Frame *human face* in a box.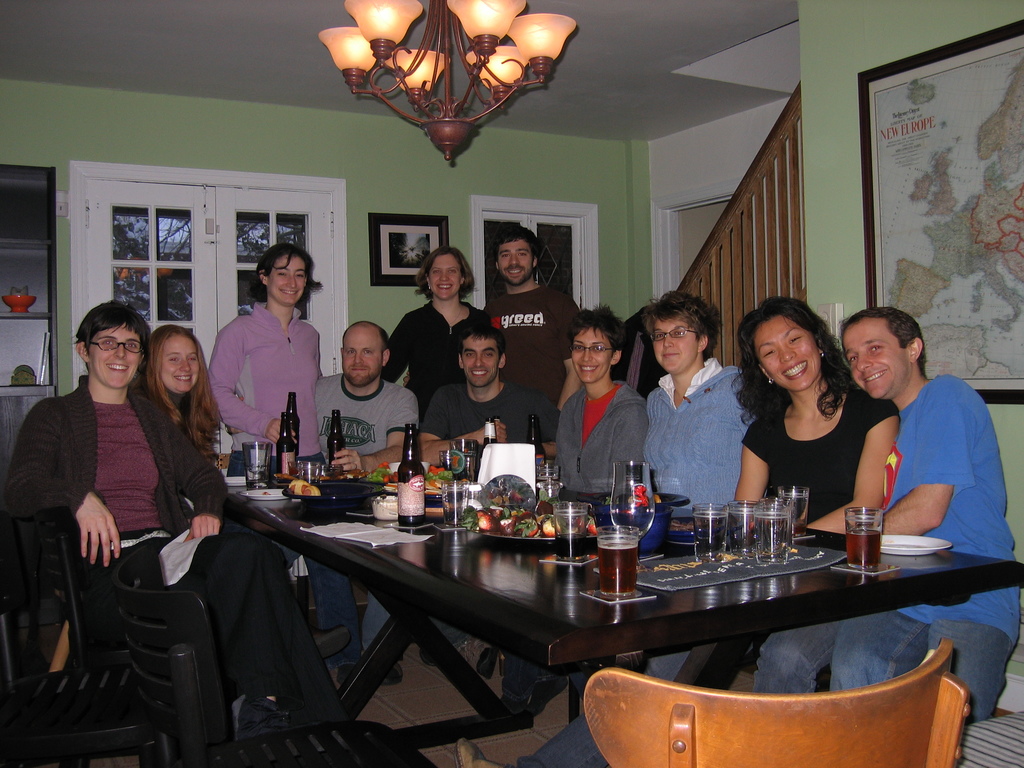
{"x1": 344, "y1": 333, "x2": 380, "y2": 387}.
